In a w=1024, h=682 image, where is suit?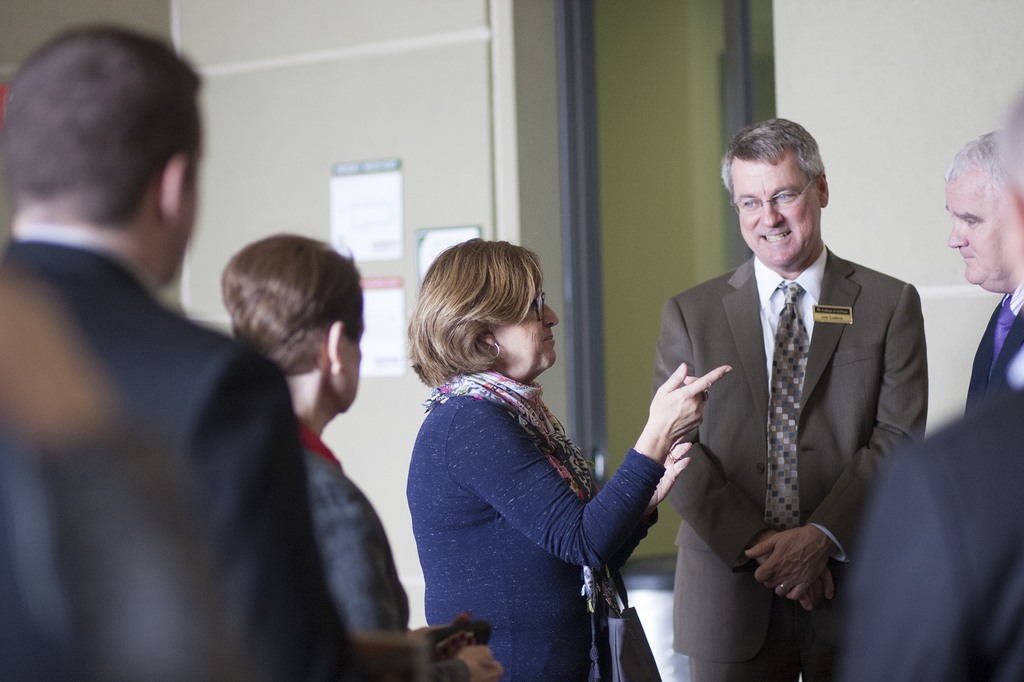
[left=968, top=296, right=1023, bottom=411].
